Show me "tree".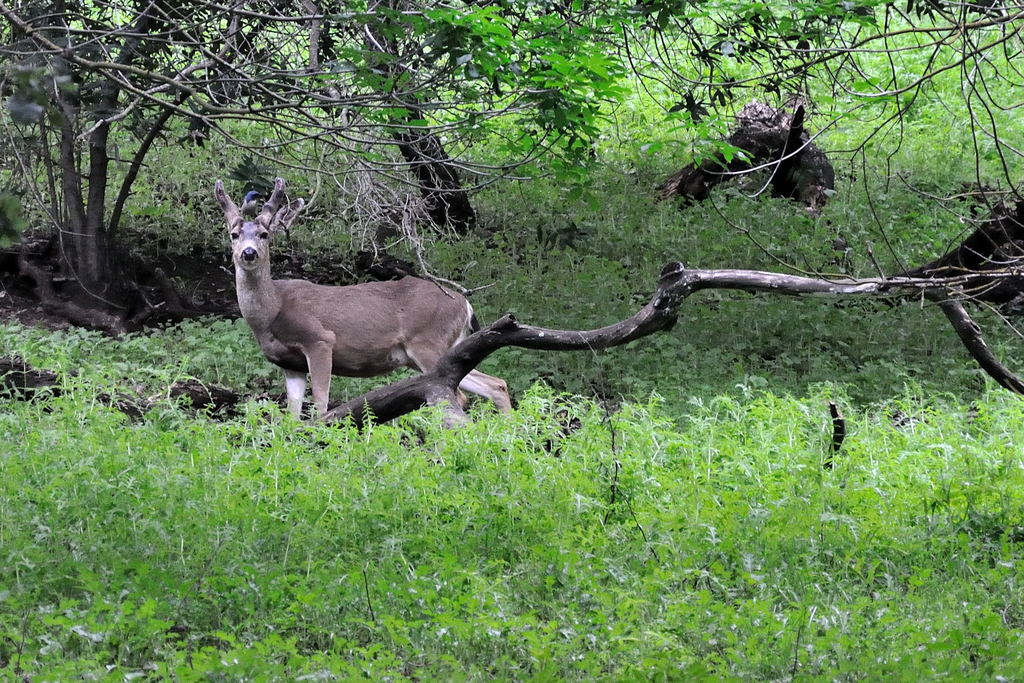
"tree" is here: bbox=[0, 0, 566, 334].
